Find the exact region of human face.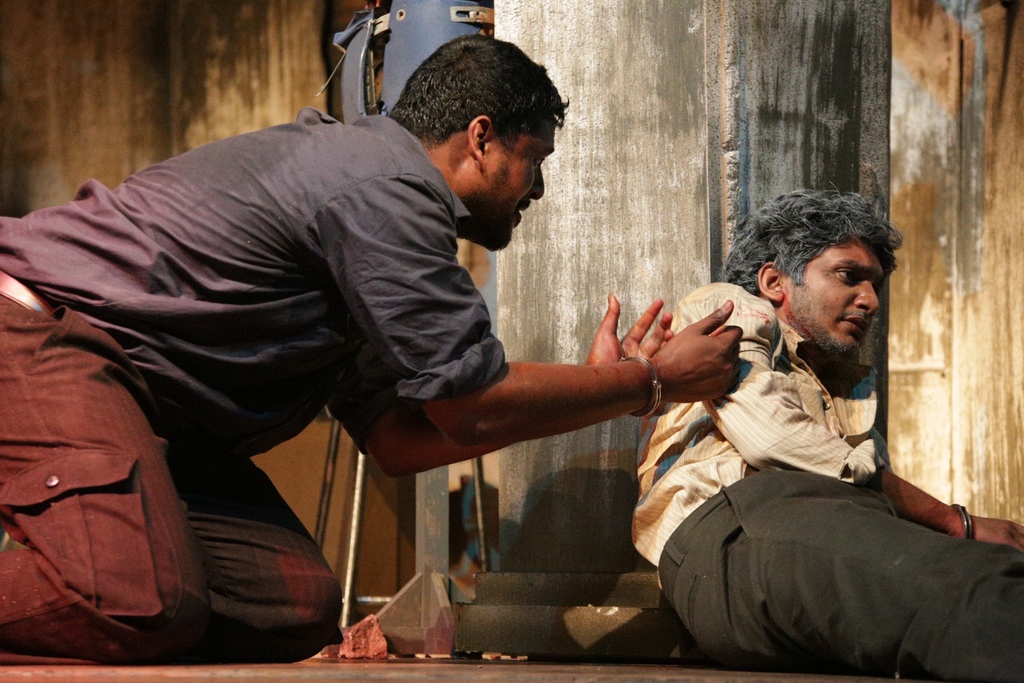
Exact region: {"left": 787, "top": 235, "right": 881, "bottom": 372}.
